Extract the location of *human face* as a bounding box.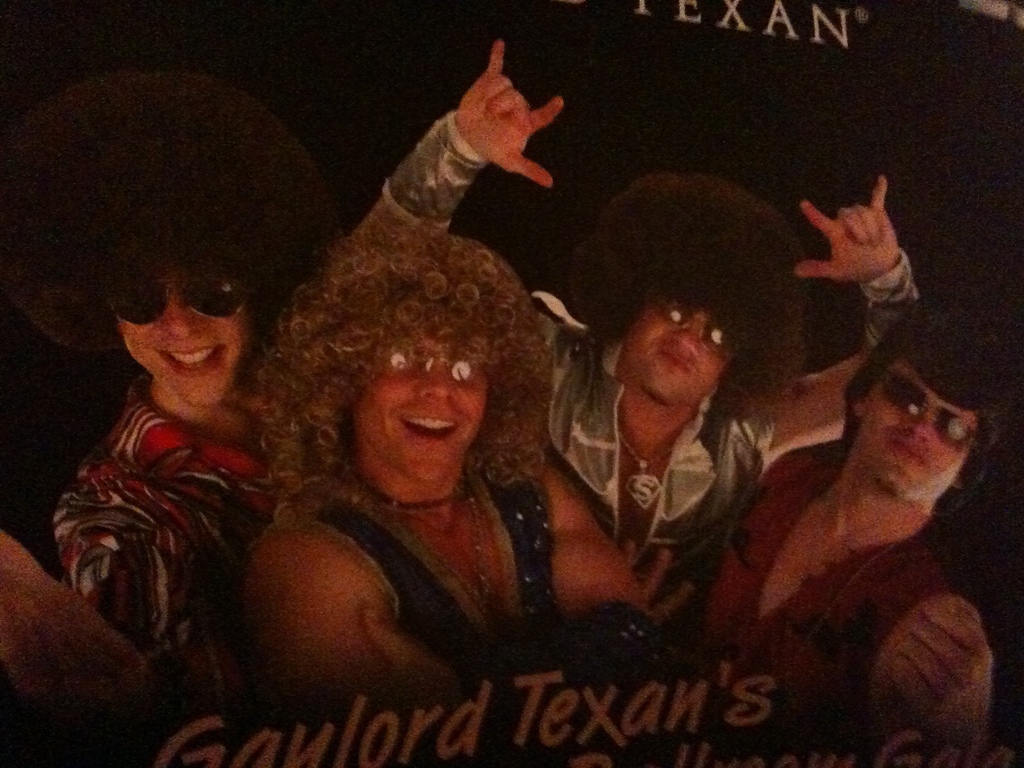
BBox(353, 325, 489, 477).
